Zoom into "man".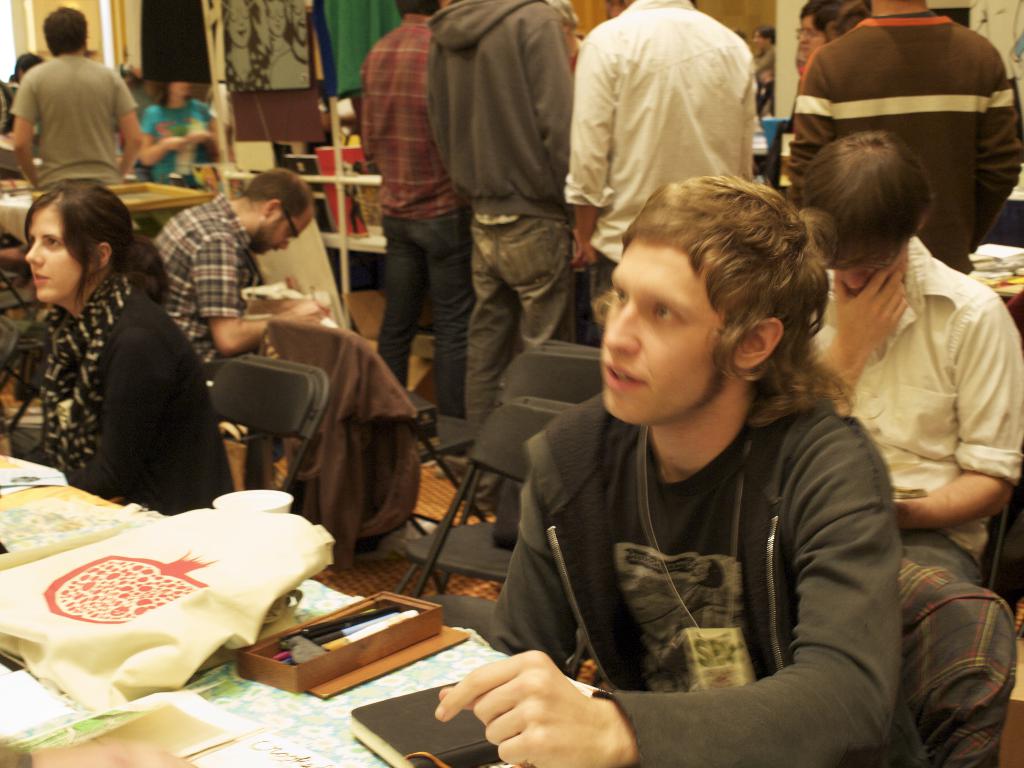
Zoom target: region(145, 168, 321, 430).
